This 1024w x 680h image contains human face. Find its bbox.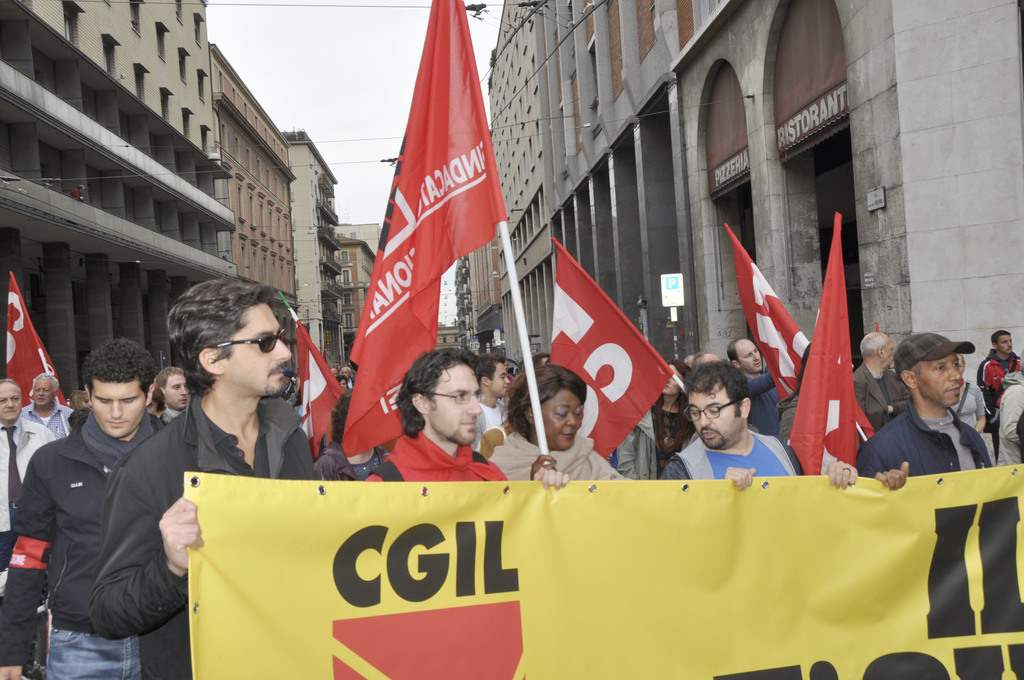
Rect(540, 387, 584, 450).
